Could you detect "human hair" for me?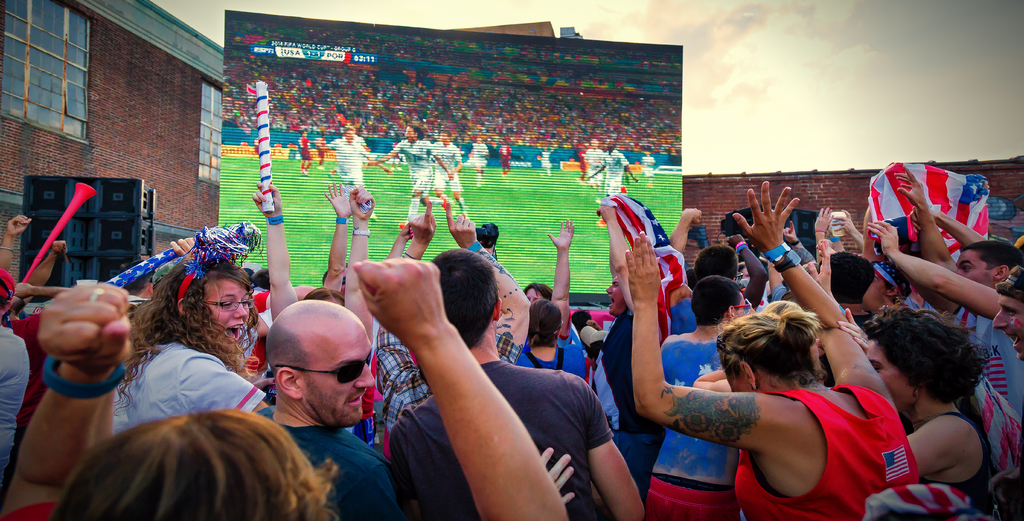
Detection result: bbox=[265, 320, 320, 381].
